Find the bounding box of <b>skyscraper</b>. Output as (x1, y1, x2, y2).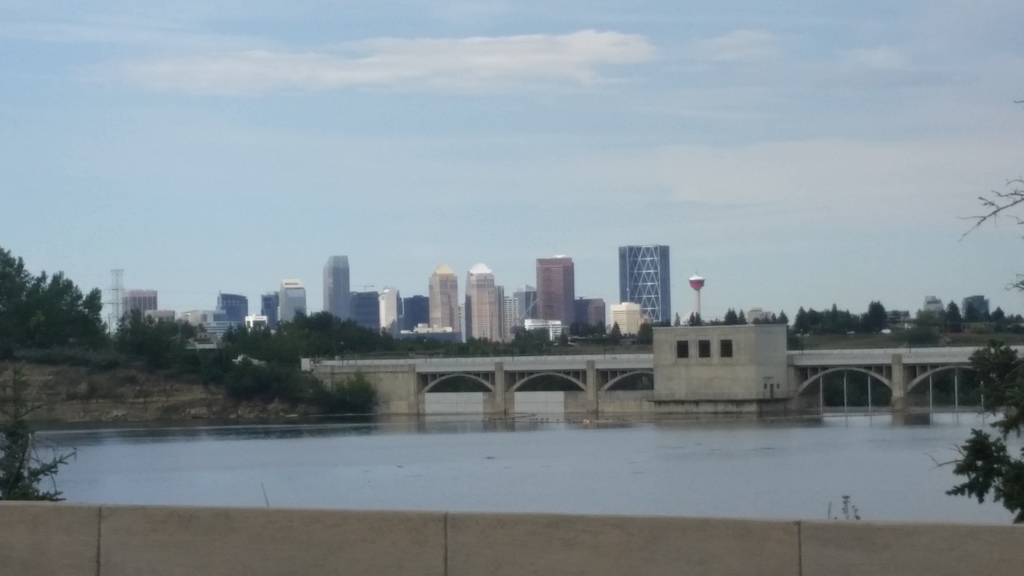
(123, 291, 154, 319).
